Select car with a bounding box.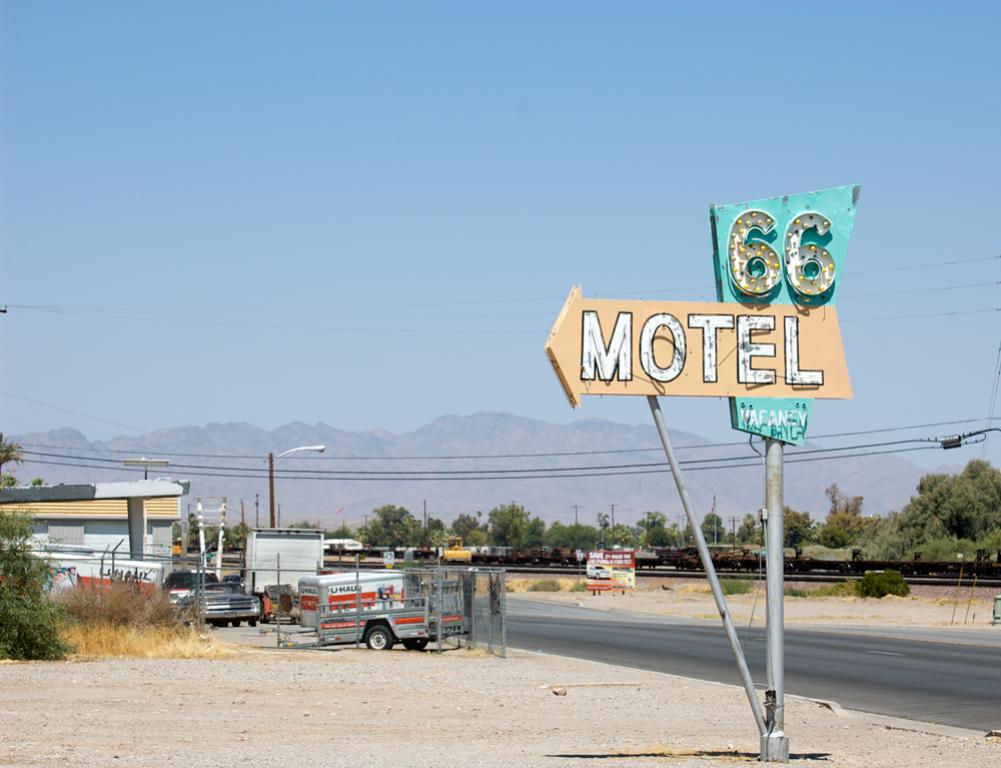
l=587, t=565, r=611, b=580.
